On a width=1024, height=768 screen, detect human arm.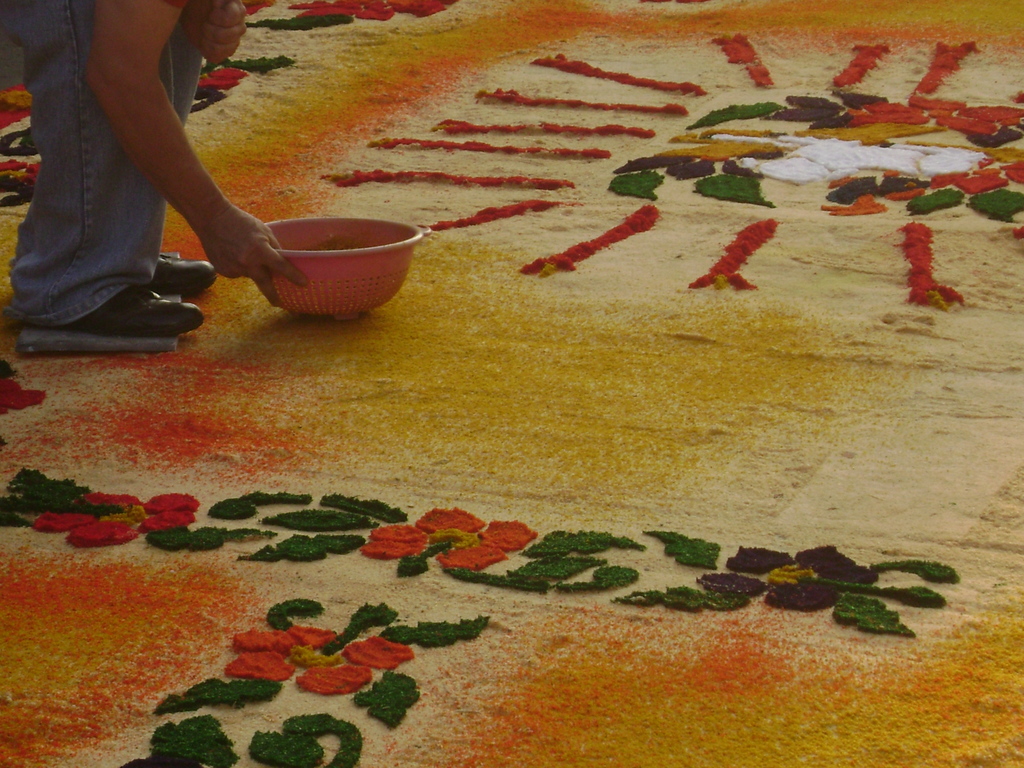
177, 0, 246, 68.
